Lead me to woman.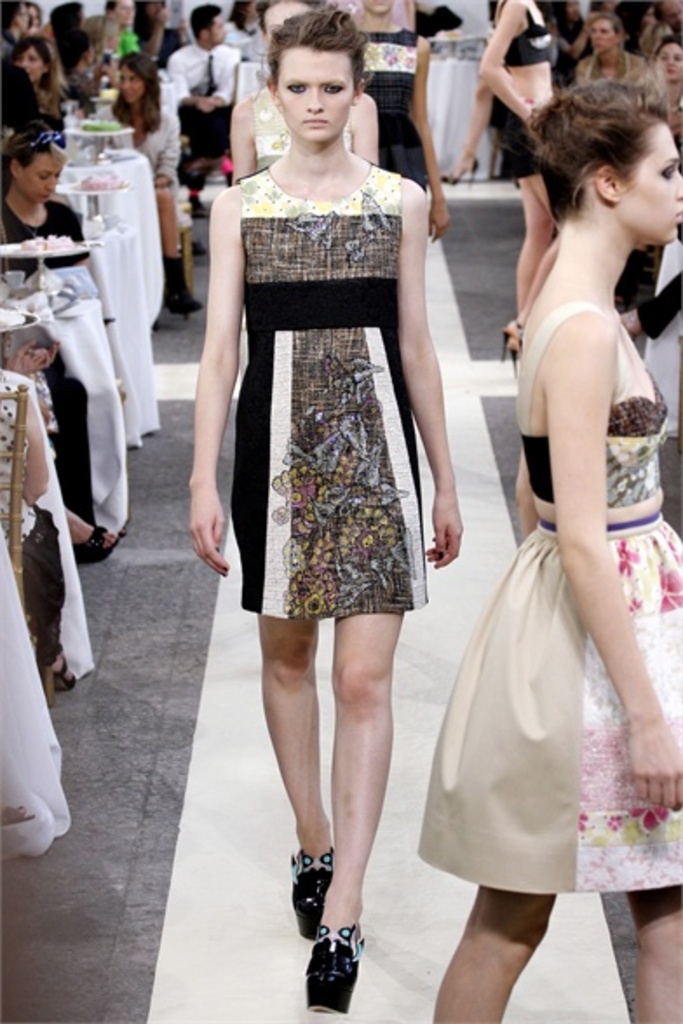
Lead to (left=615, top=38, right=681, bottom=341).
